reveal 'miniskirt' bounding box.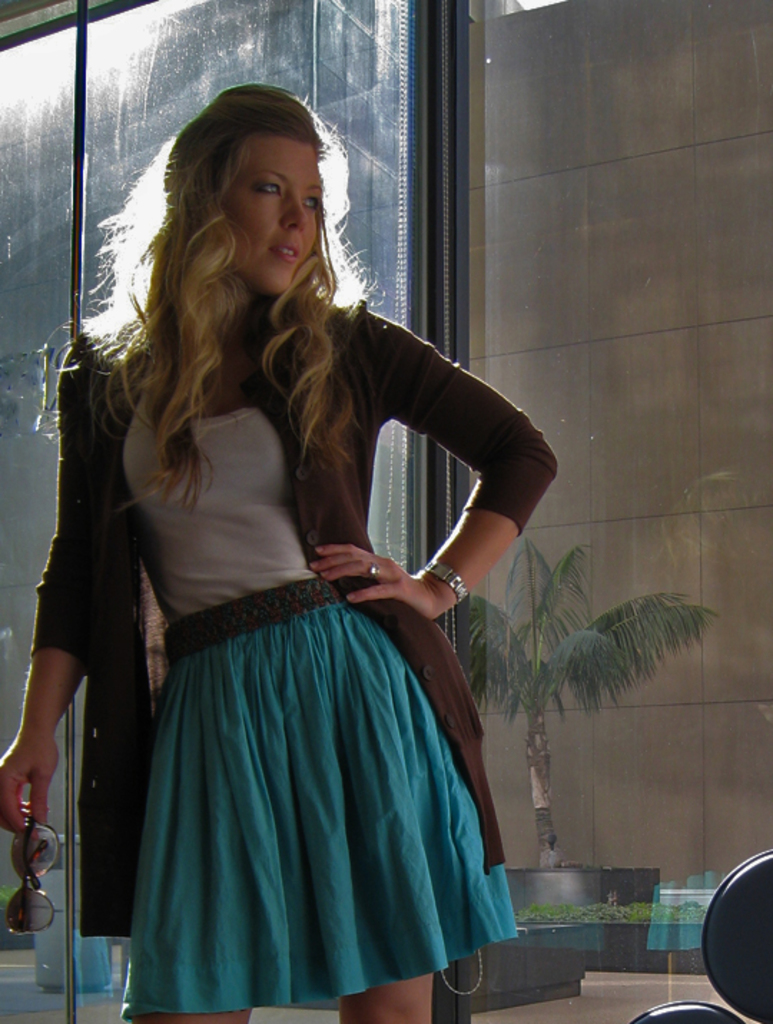
Revealed: region(120, 574, 517, 1023).
